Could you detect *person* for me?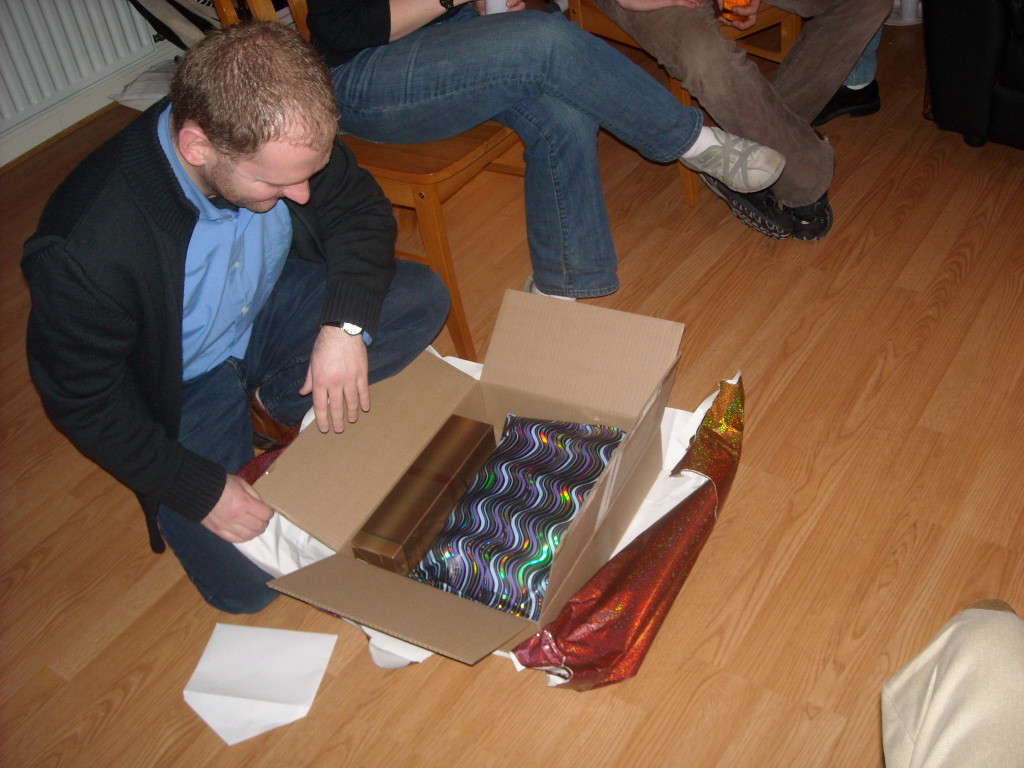
Detection result: (581,0,897,242).
